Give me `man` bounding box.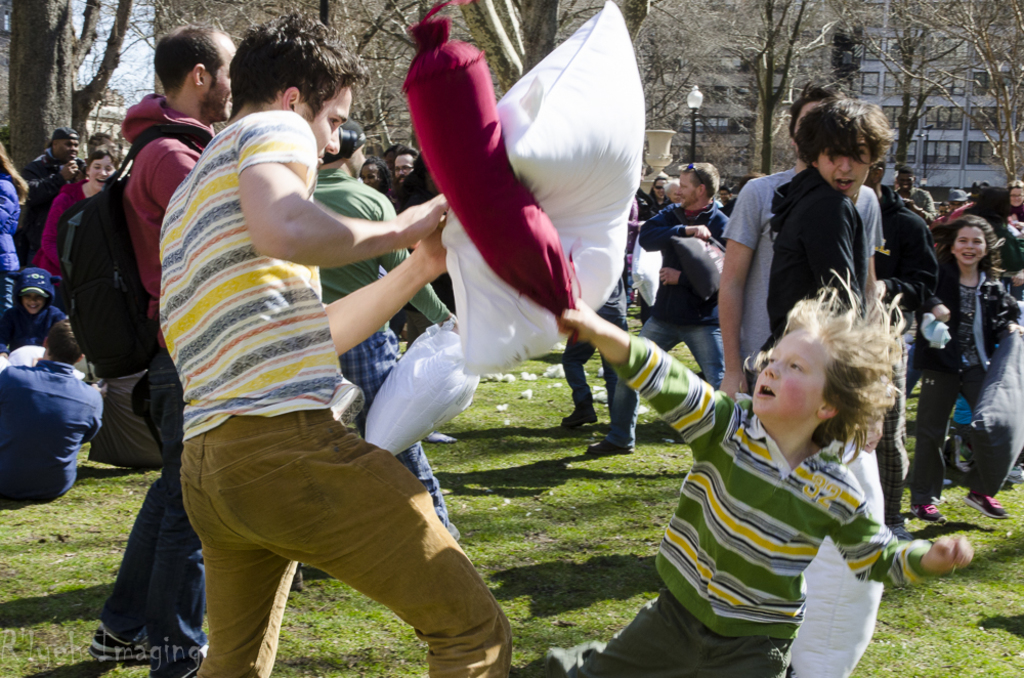
<bbox>312, 118, 462, 643</bbox>.
